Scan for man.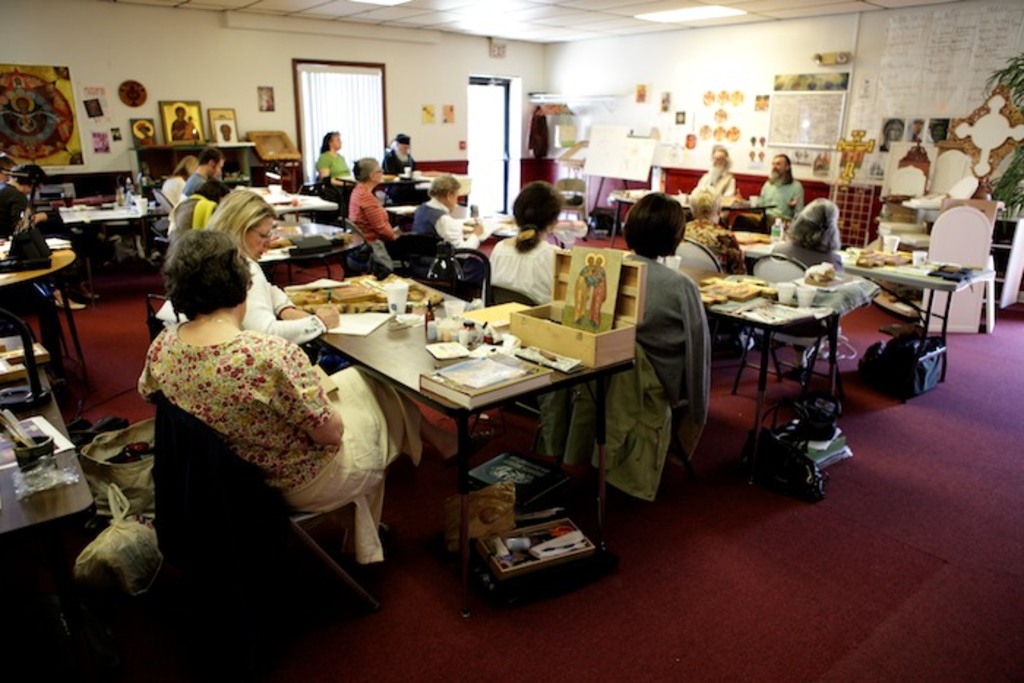
Scan result: left=3, top=156, right=15, bottom=181.
